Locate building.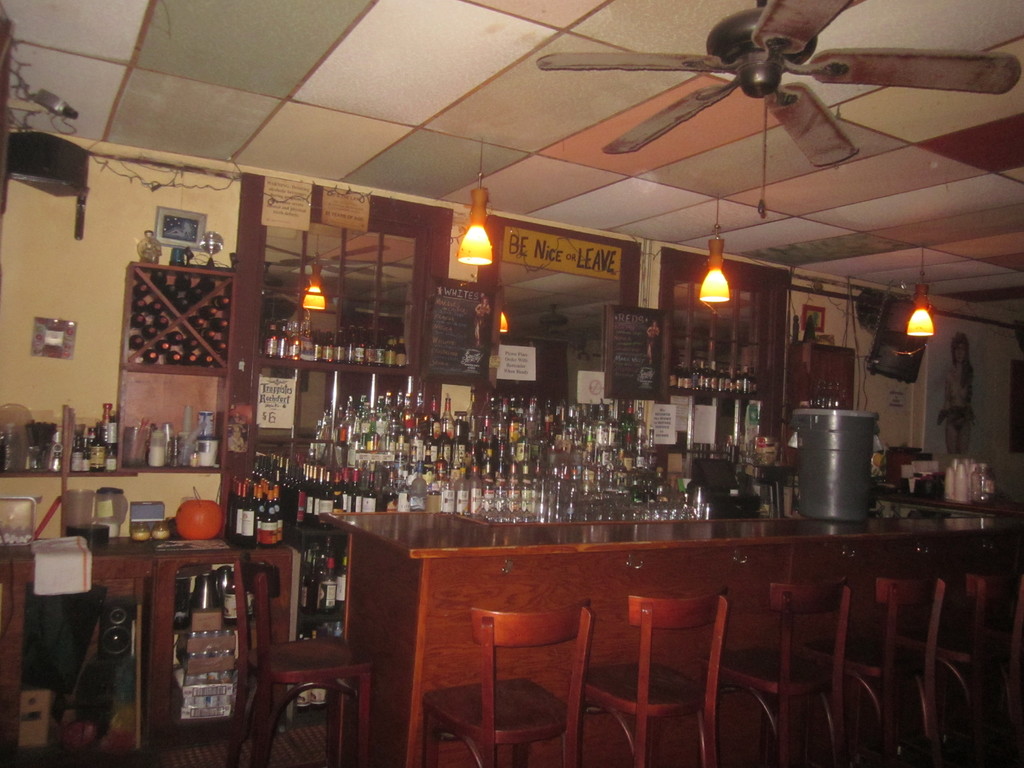
Bounding box: x1=0 y1=0 x2=1020 y2=767.
